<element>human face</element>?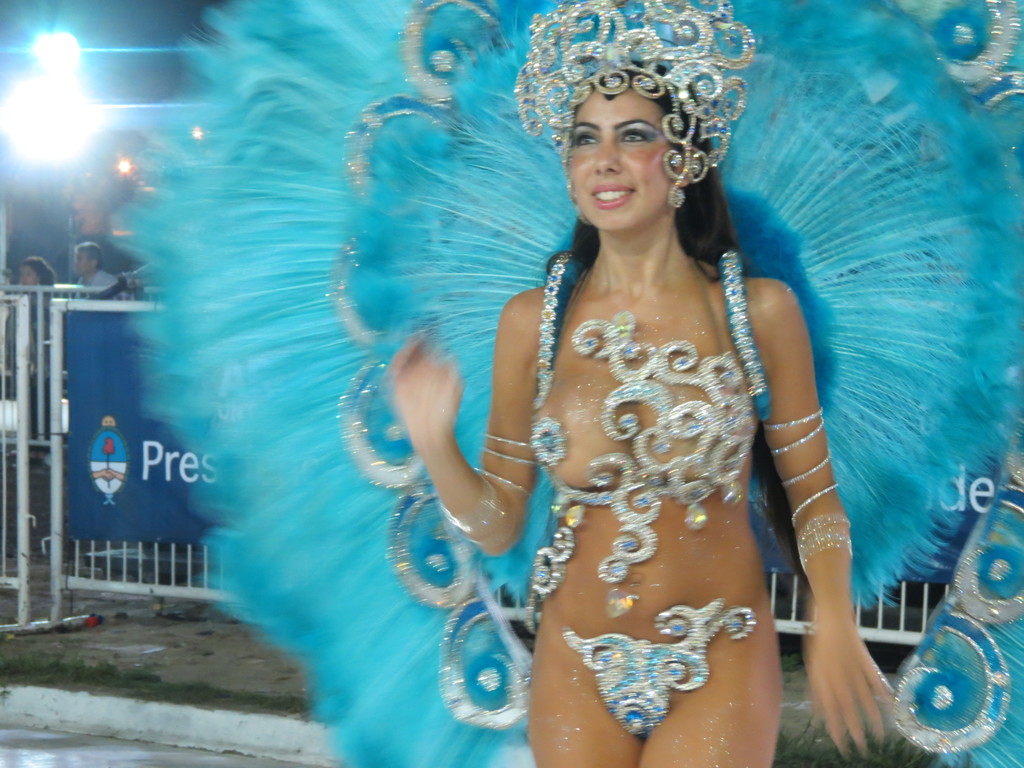
[573, 95, 679, 230]
